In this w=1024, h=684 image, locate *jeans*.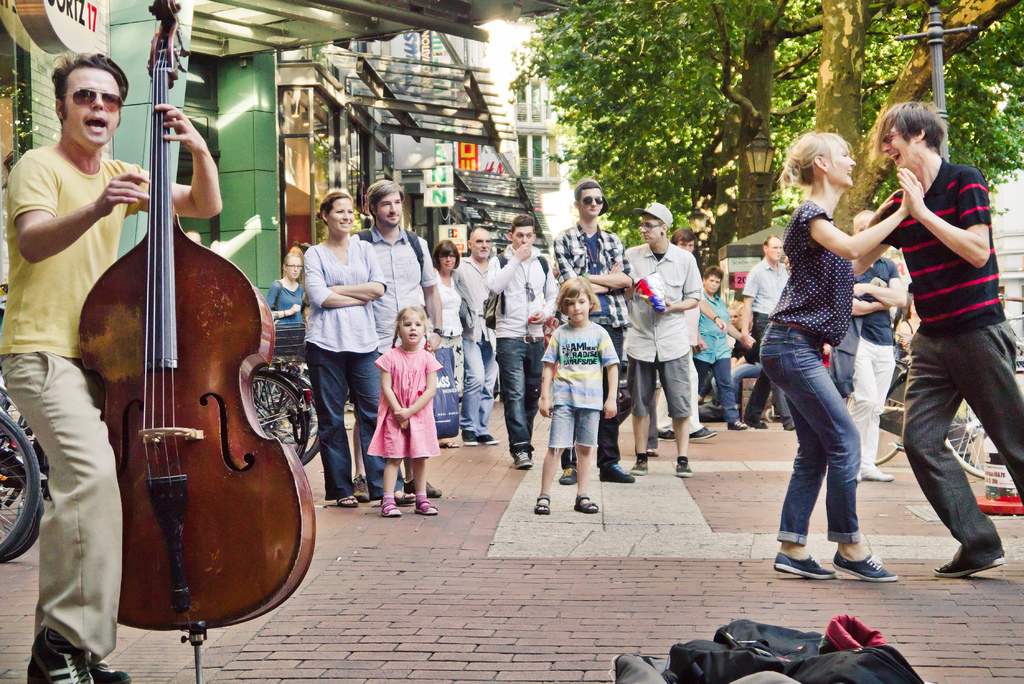
Bounding box: [777,317,887,596].
